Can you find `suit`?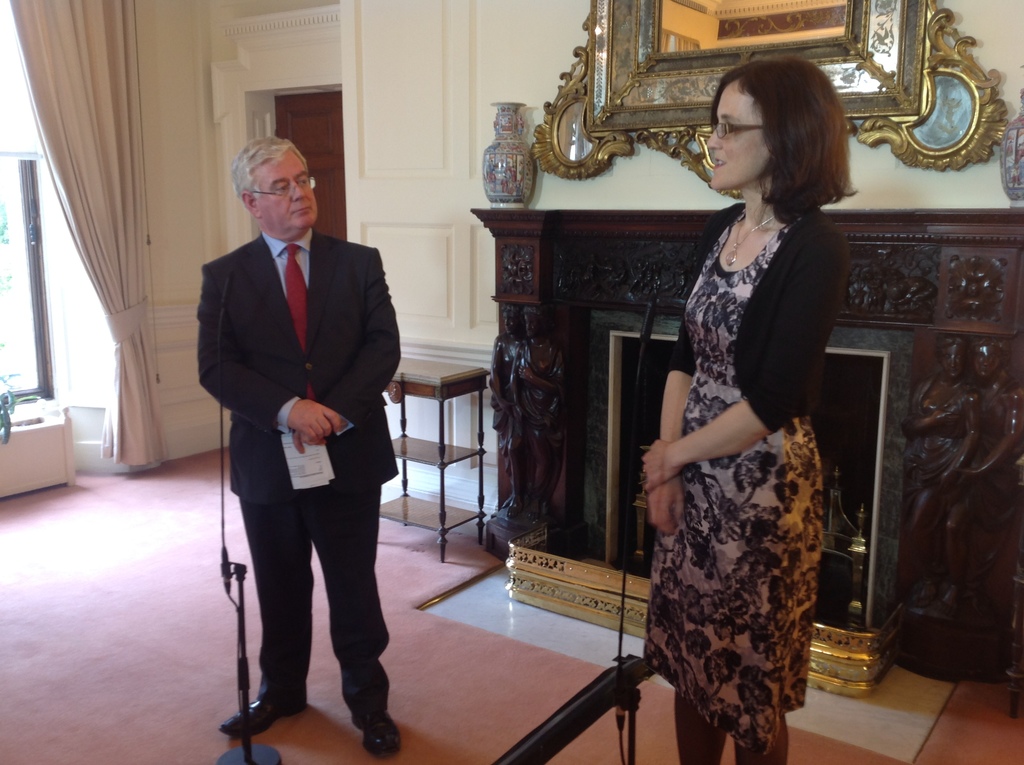
Yes, bounding box: detection(201, 152, 400, 745).
